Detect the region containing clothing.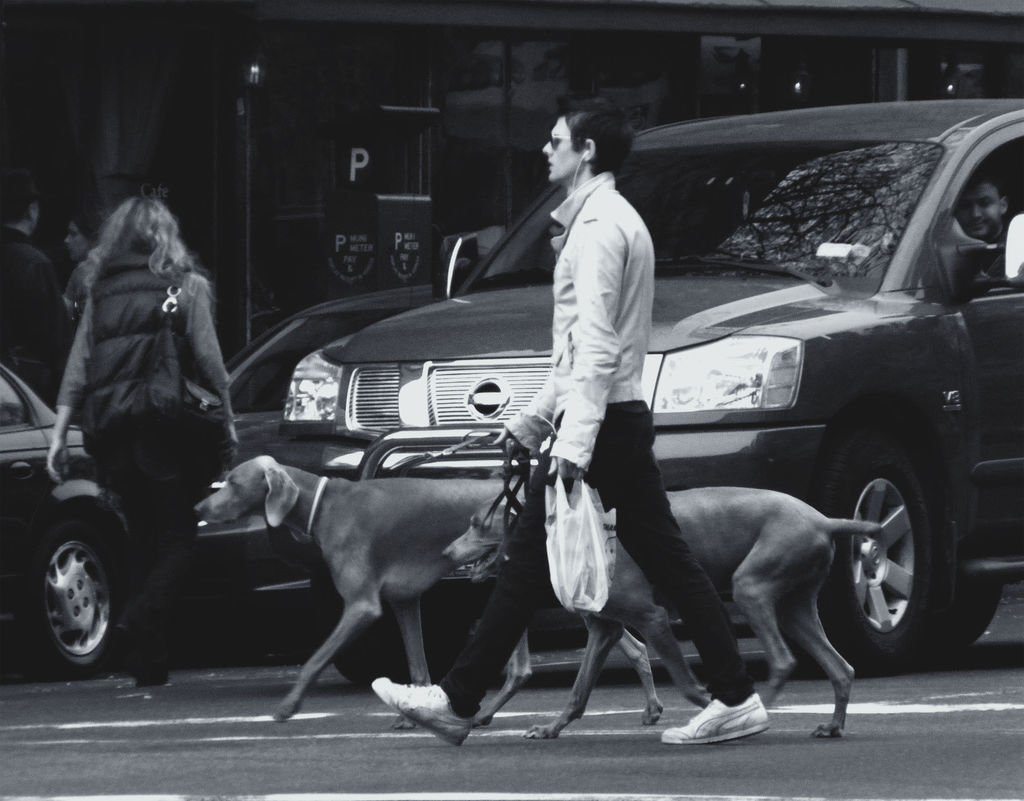
Rect(68, 253, 124, 352).
